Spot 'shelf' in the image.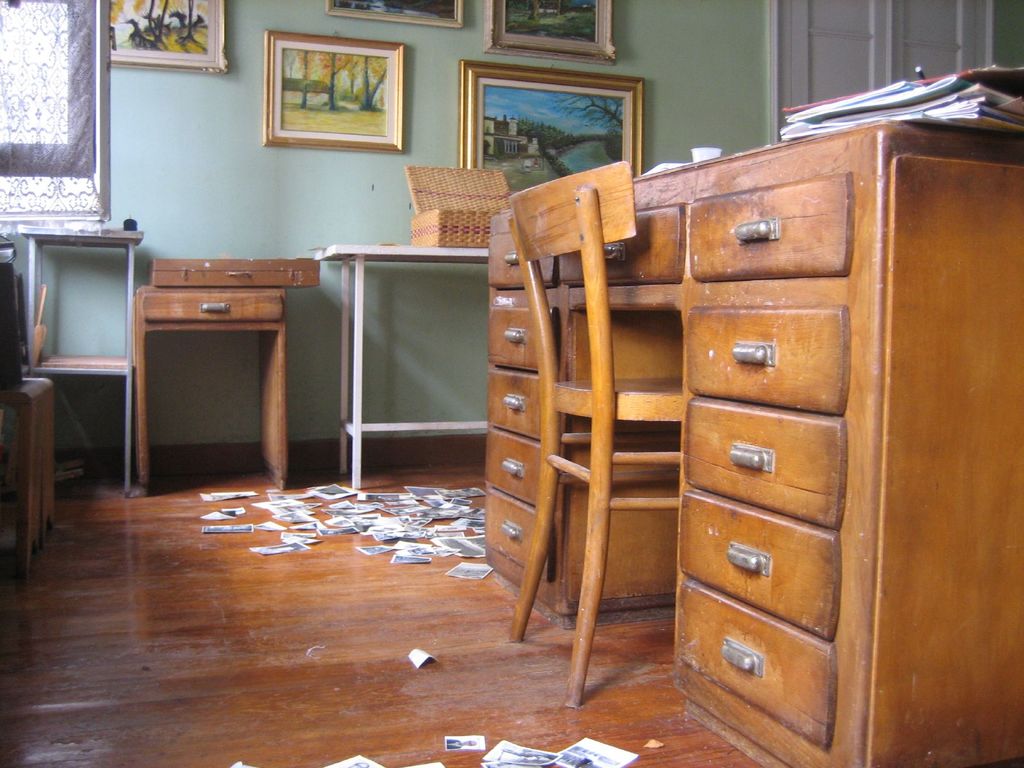
'shelf' found at 685, 307, 851, 414.
